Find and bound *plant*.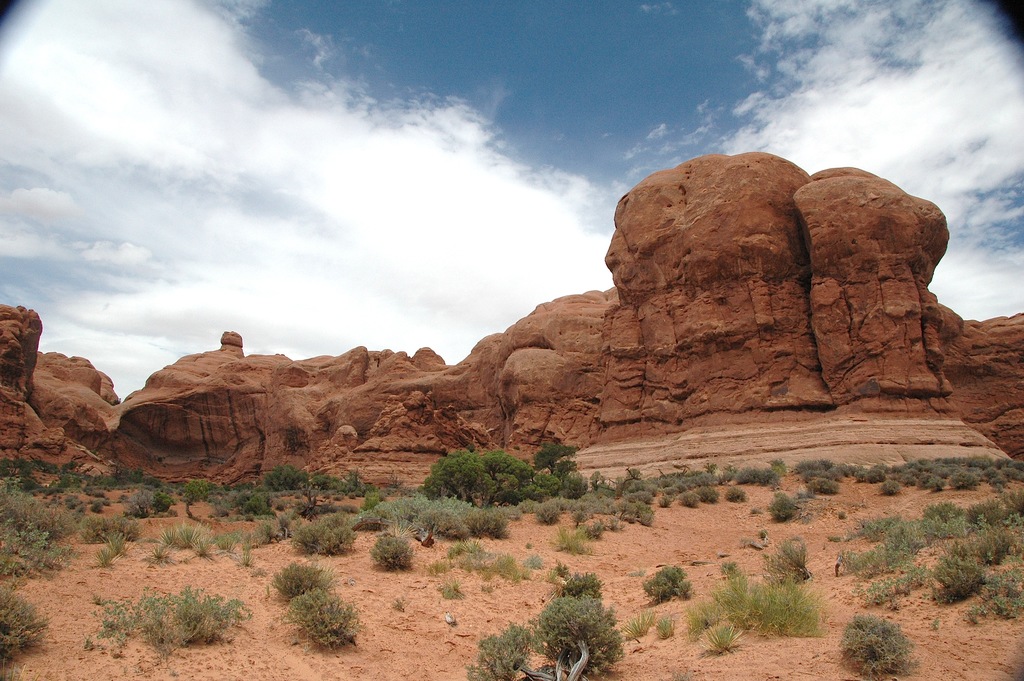
Bound: (657,489,676,506).
